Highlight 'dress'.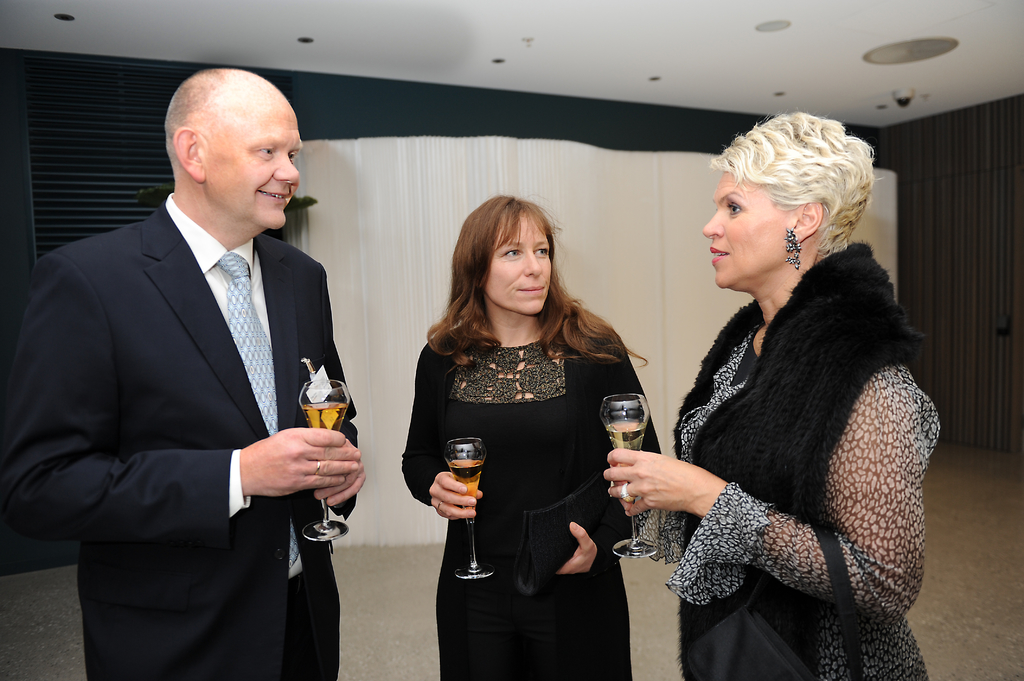
Highlighted region: <bbox>399, 316, 657, 680</bbox>.
